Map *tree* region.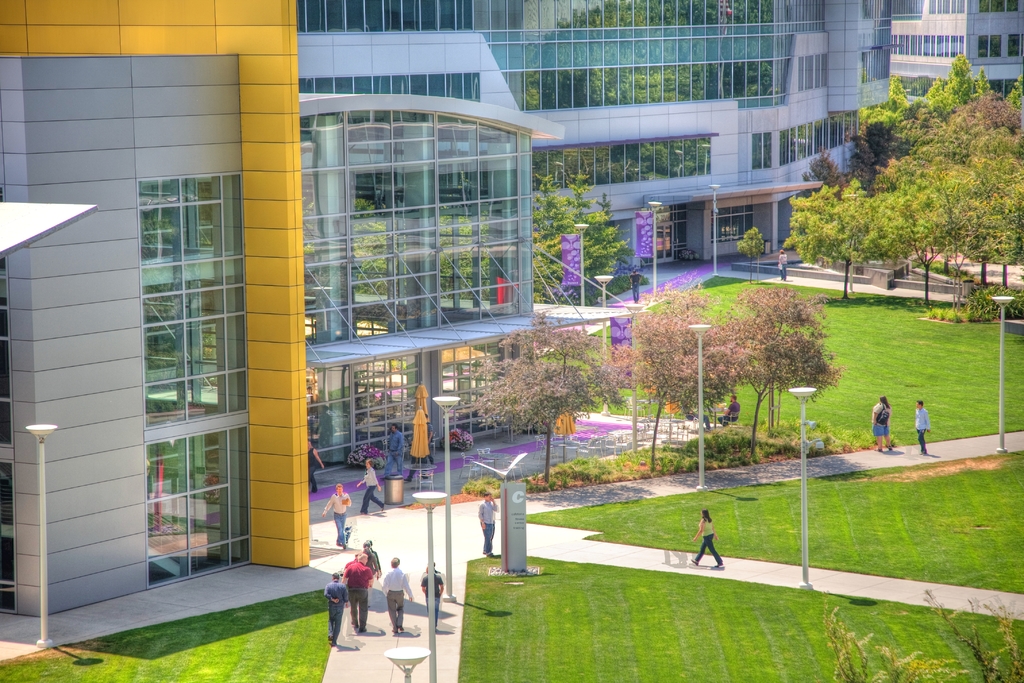
Mapped to bbox=[929, 55, 993, 109].
